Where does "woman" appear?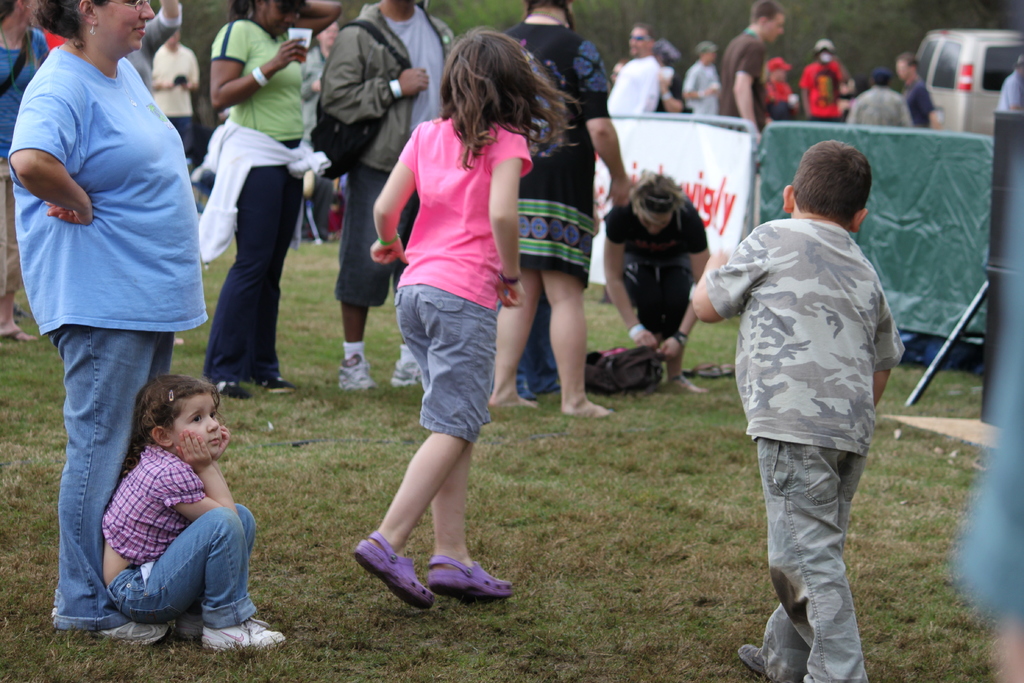
Appears at region(484, 0, 640, 424).
